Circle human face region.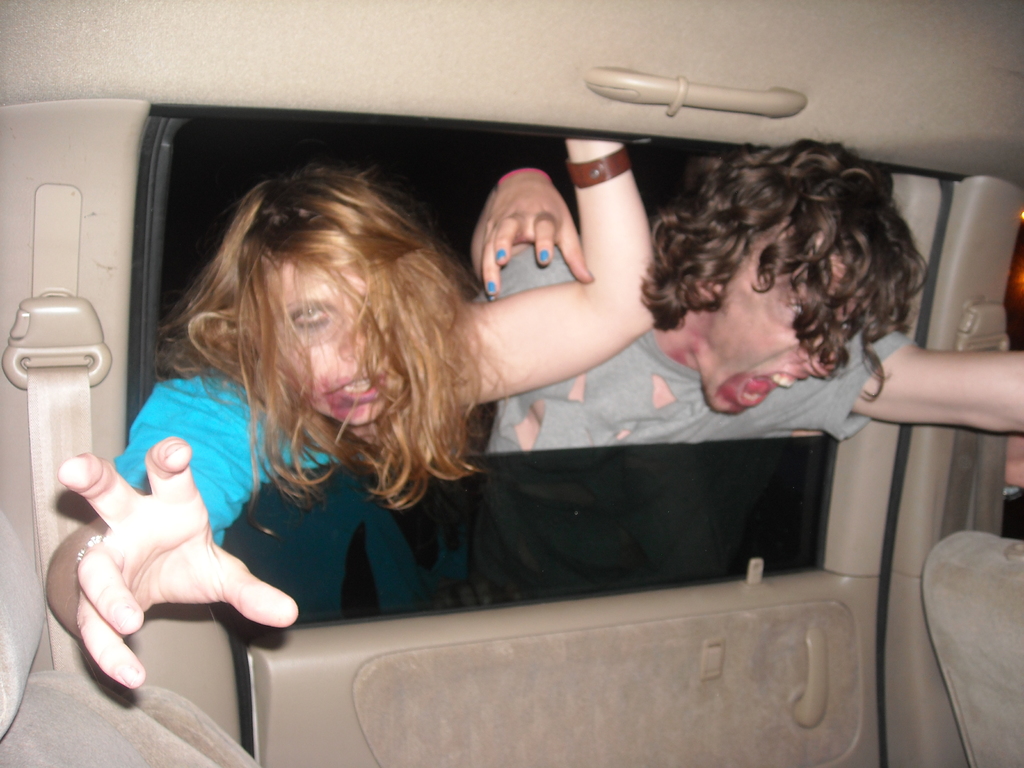
Region: select_region(267, 244, 410, 425).
